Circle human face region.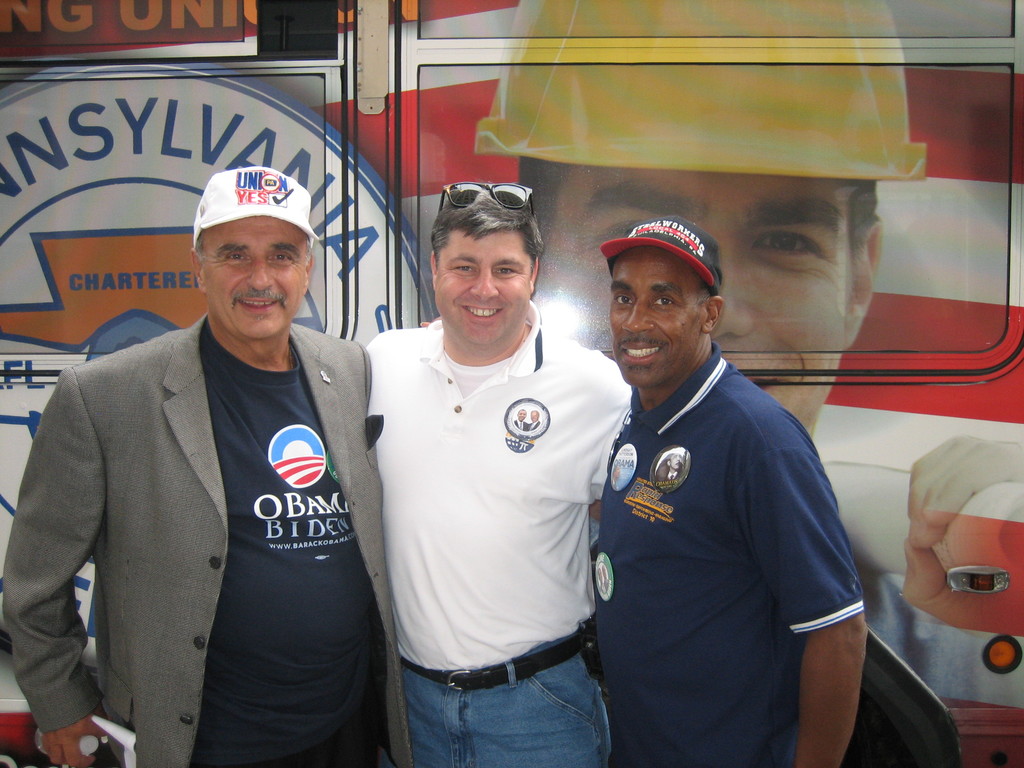
Region: [438, 232, 527, 344].
